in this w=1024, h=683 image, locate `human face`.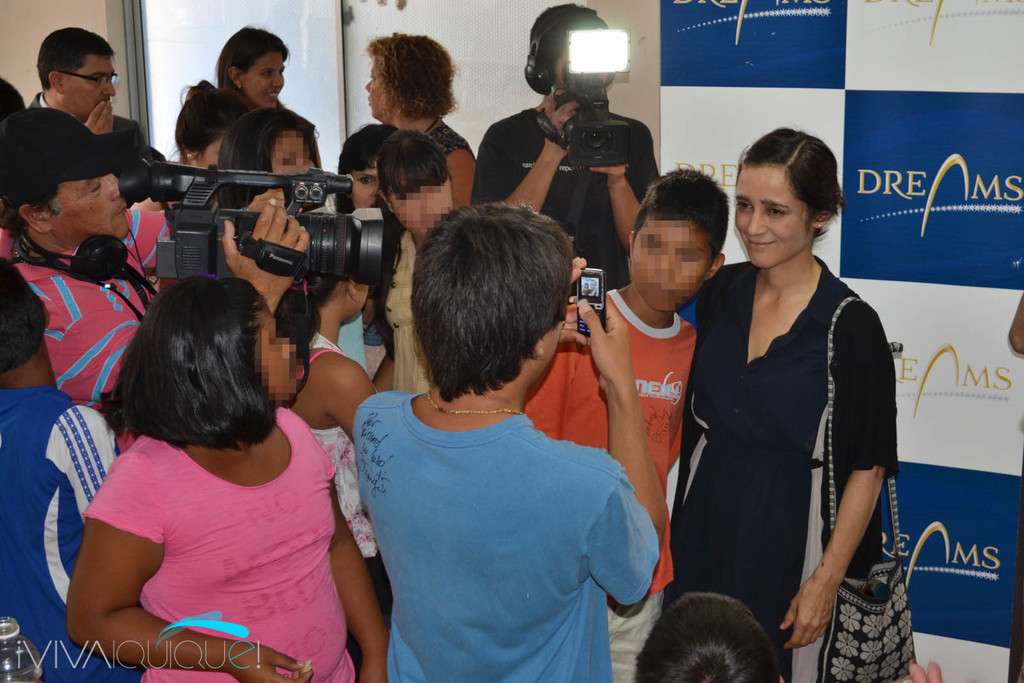
Bounding box: 268, 138, 316, 173.
